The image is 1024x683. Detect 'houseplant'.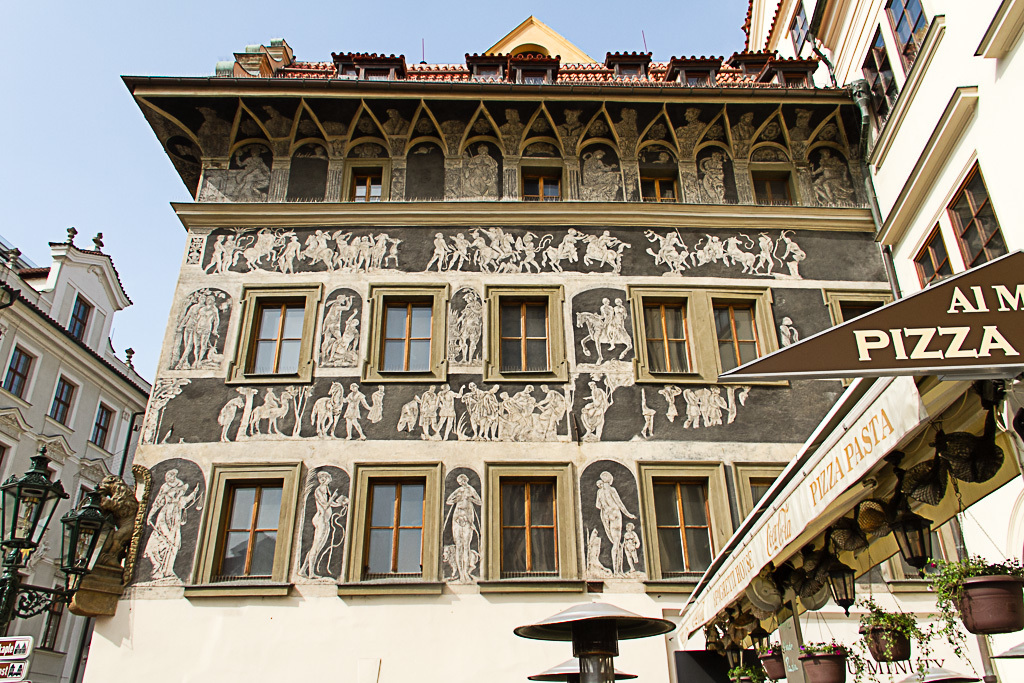
Detection: 756:640:797:681.
